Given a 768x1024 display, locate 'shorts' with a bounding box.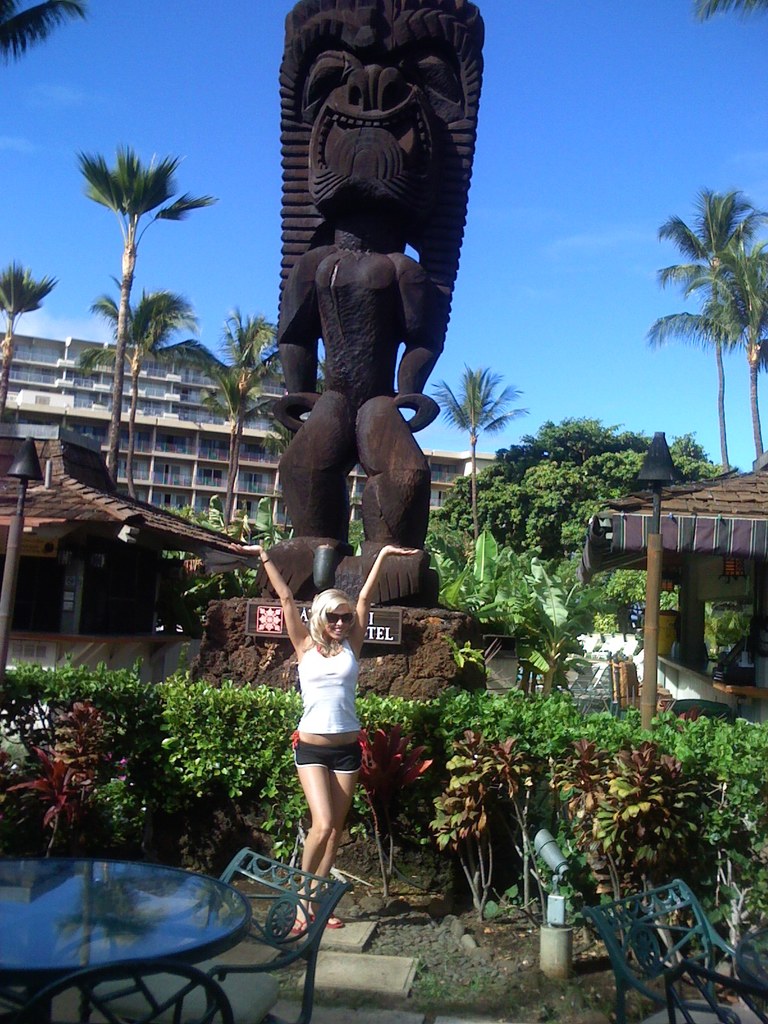
Located: select_region(294, 743, 358, 771).
